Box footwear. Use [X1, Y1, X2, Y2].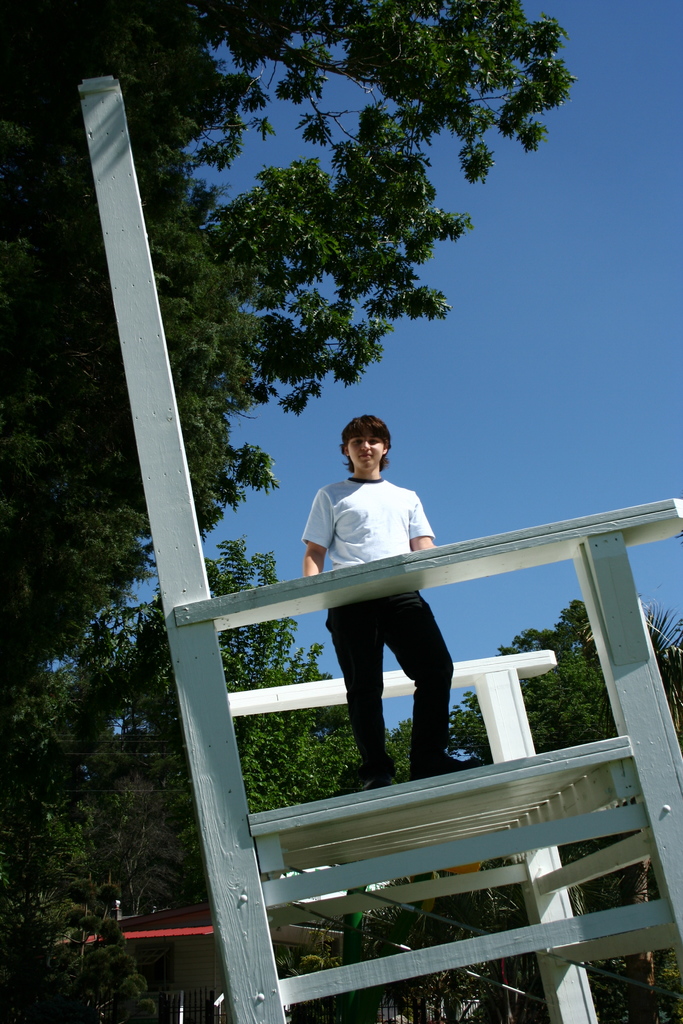
[350, 776, 392, 794].
